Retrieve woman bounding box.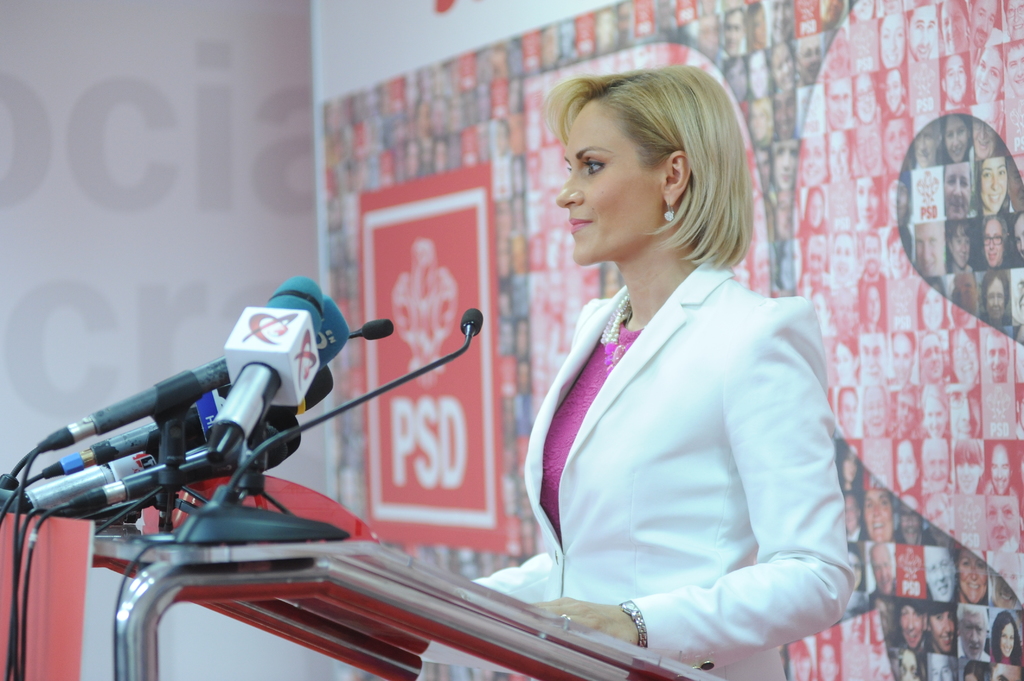
Bounding box: (x1=970, y1=156, x2=1015, y2=217).
